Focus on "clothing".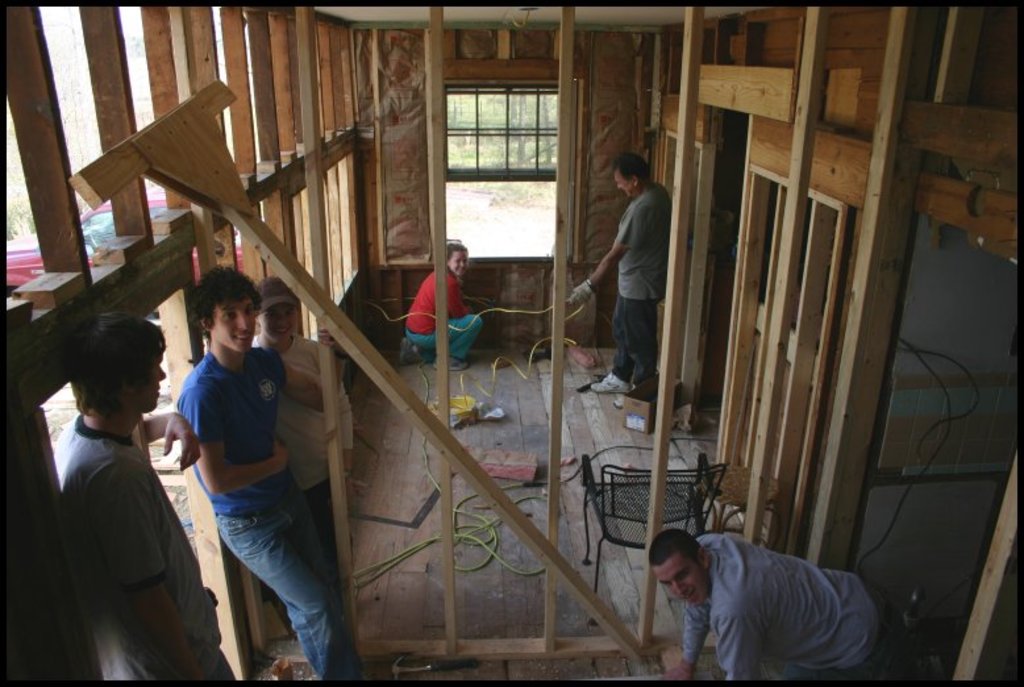
Focused at <bbox>50, 412, 236, 682</bbox>.
